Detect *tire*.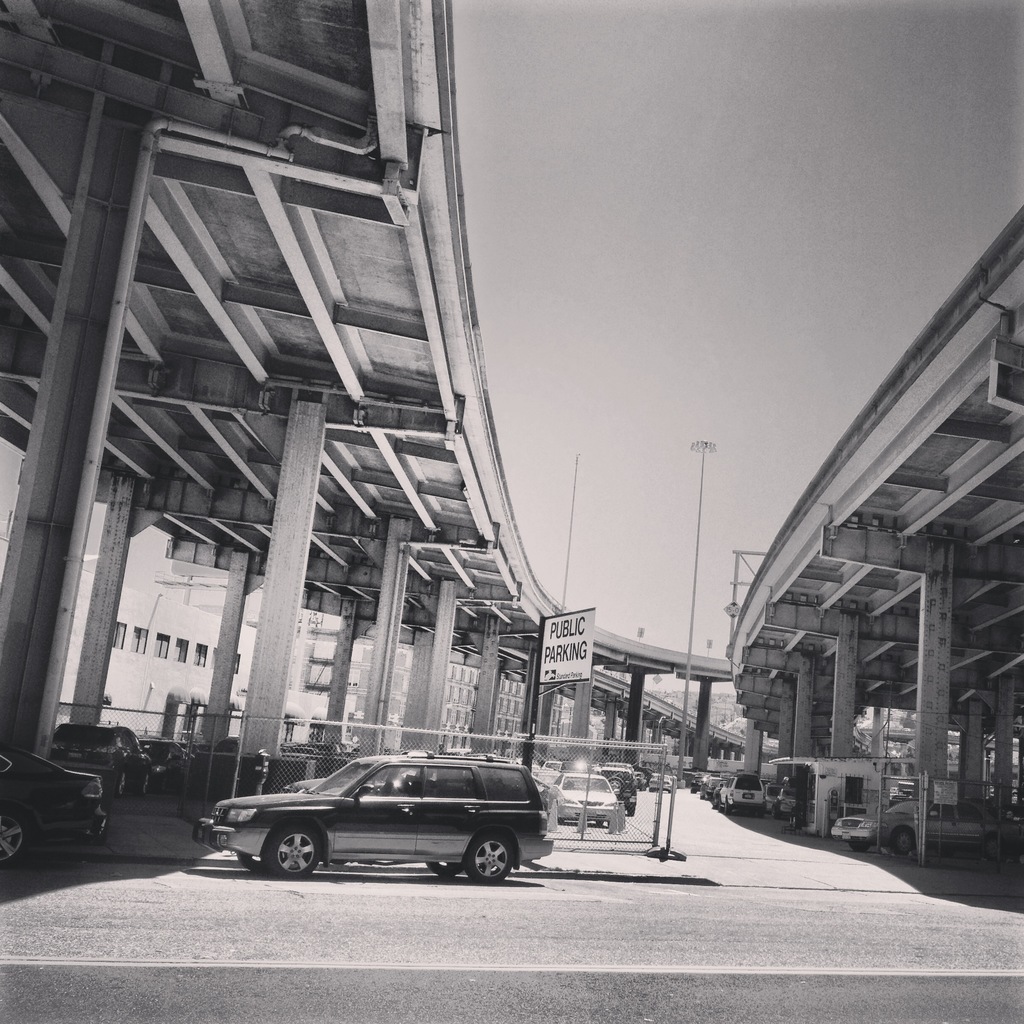
Detected at 596/817/601/830.
